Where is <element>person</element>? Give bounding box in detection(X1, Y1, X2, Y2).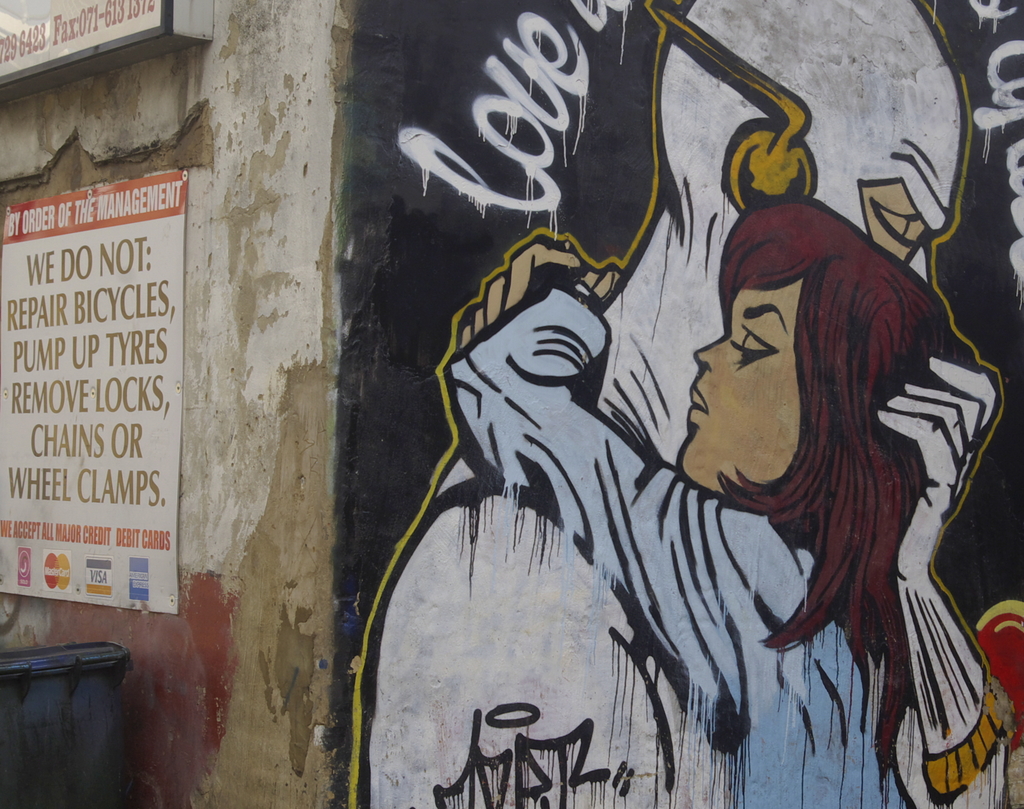
detection(355, 0, 1011, 808).
